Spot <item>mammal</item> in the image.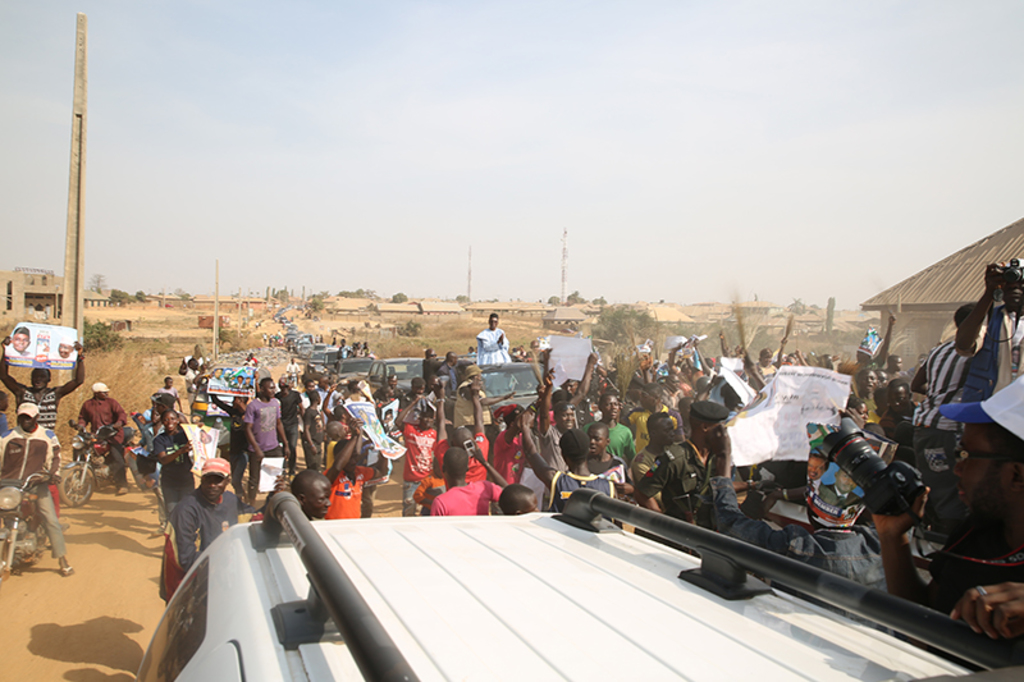
<item>mammal</item> found at l=291, t=462, r=330, b=518.
